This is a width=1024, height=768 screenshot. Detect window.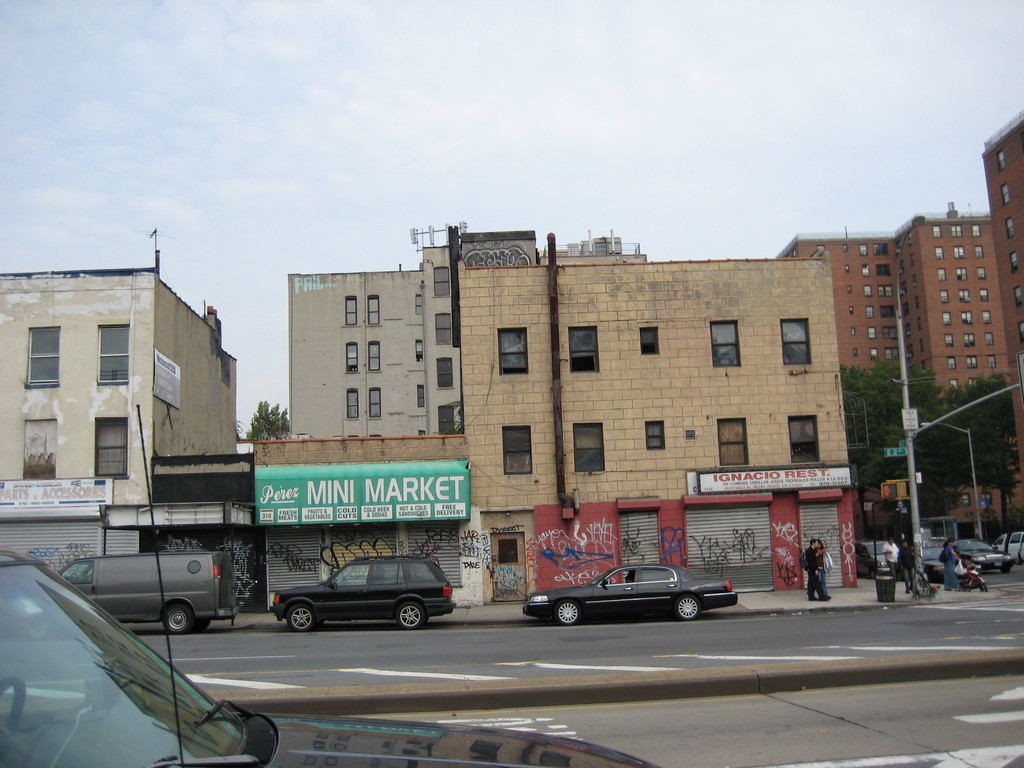
box(898, 278, 908, 298).
